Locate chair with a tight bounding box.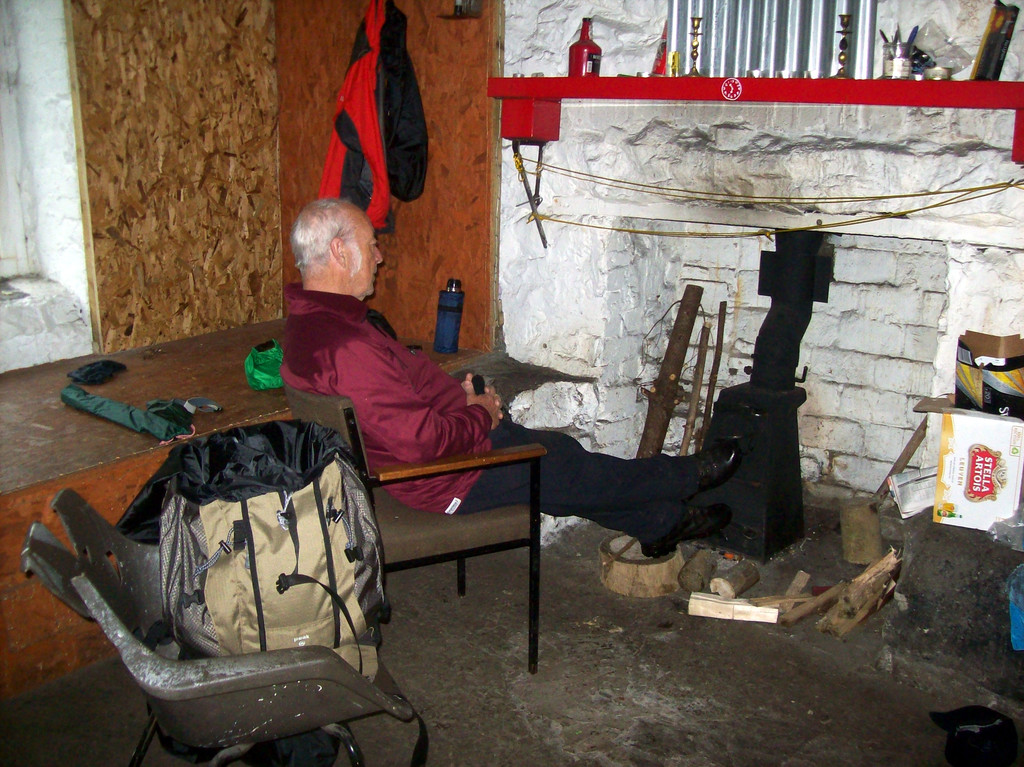
detection(267, 341, 542, 679).
